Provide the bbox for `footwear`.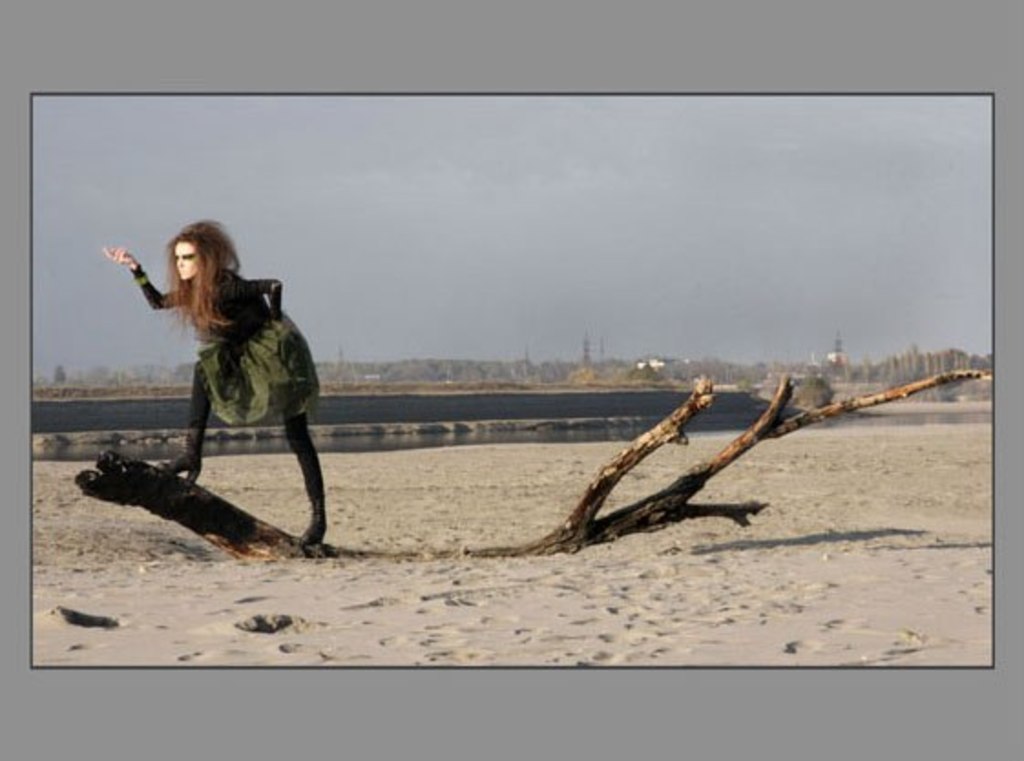
(162, 443, 204, 487).
